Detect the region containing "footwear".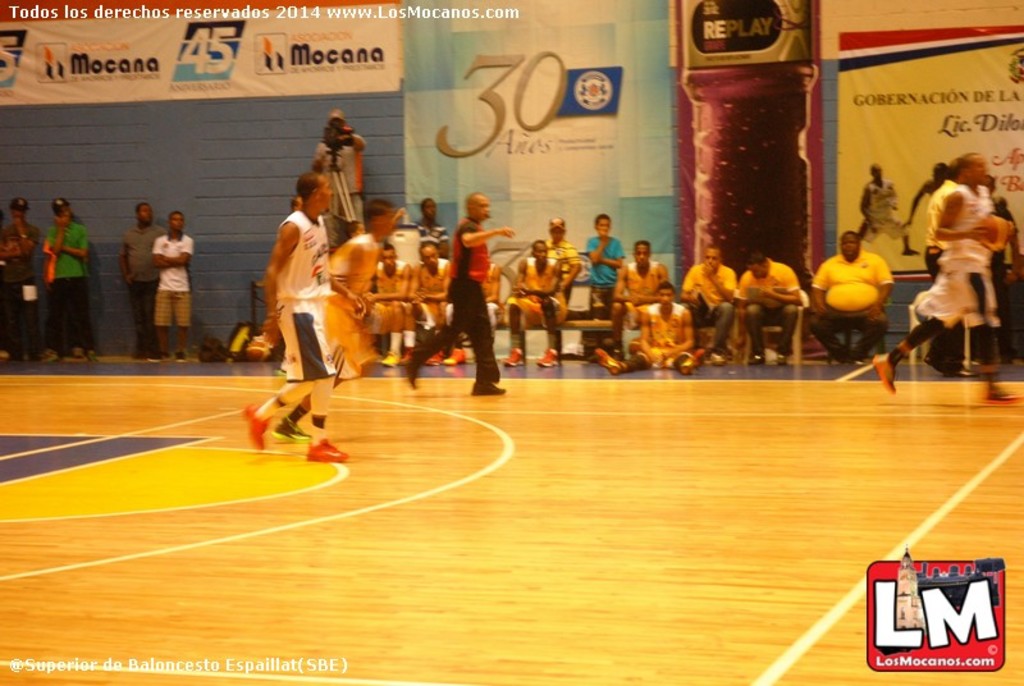
bbox=[146, 352, 169, 362].
